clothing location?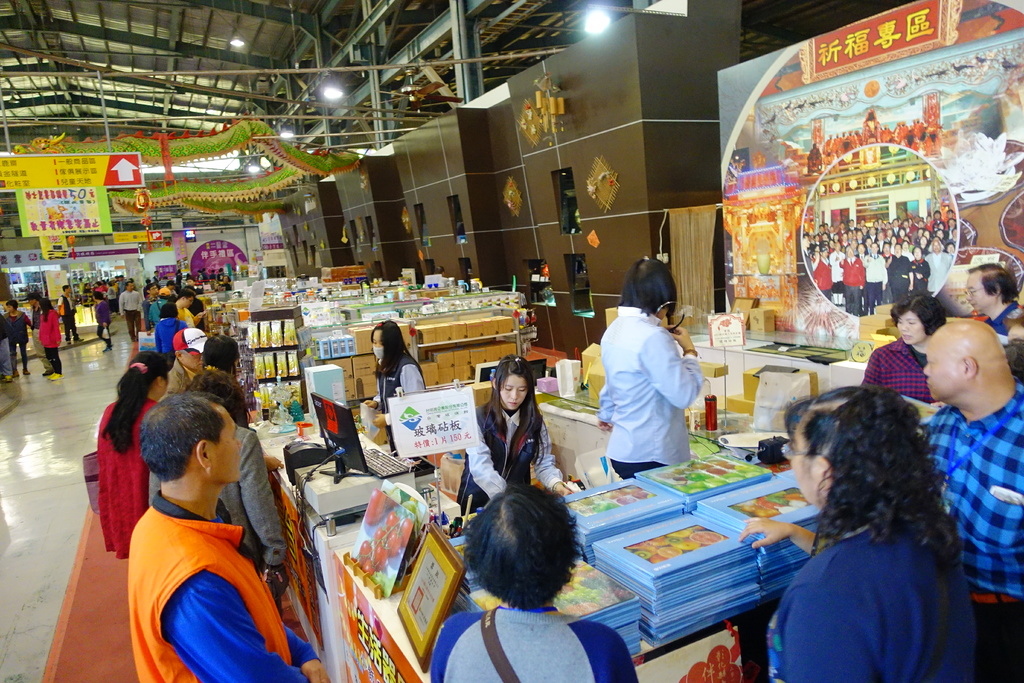
[left=111, top=448, right=286, bottom=666]
